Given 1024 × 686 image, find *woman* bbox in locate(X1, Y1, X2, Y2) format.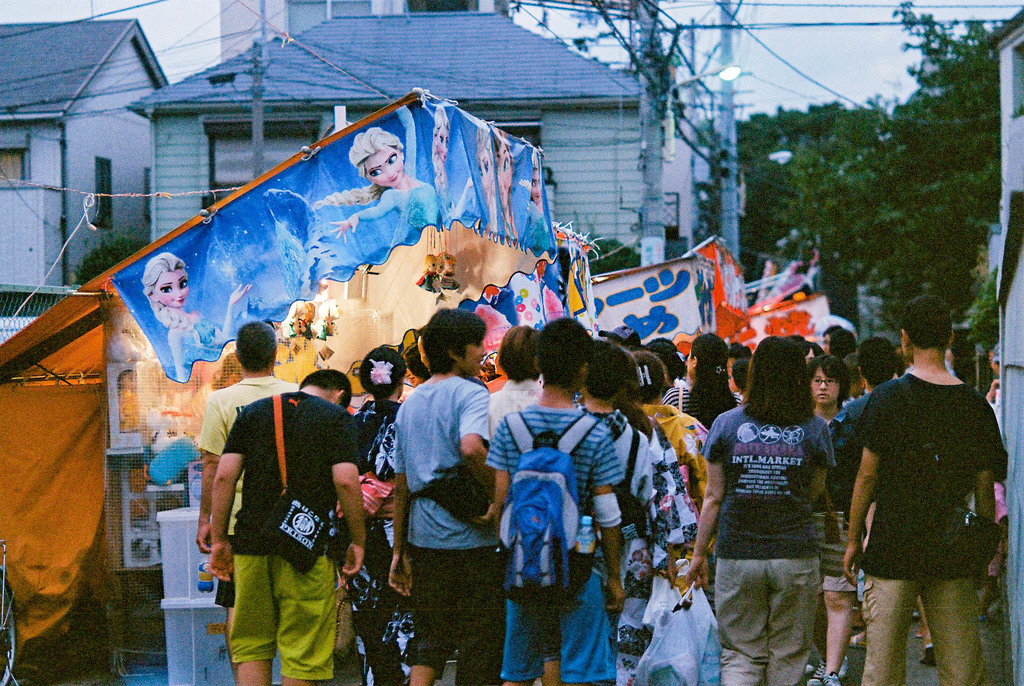
locate(486, 321, 543, 439).
